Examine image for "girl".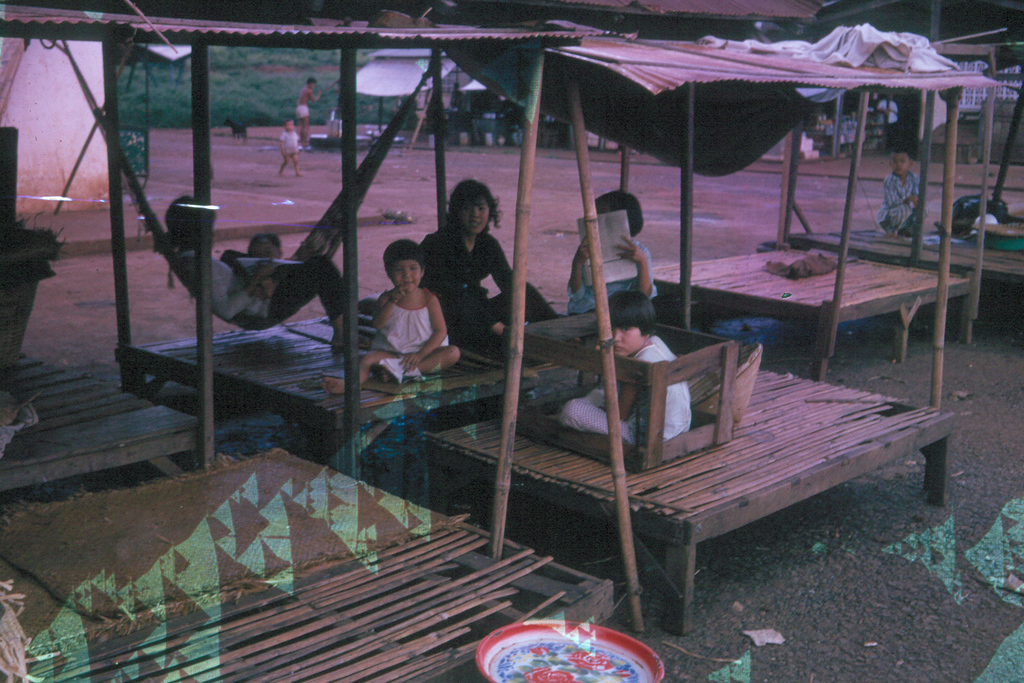
Examination result: (556,285,692,452).
